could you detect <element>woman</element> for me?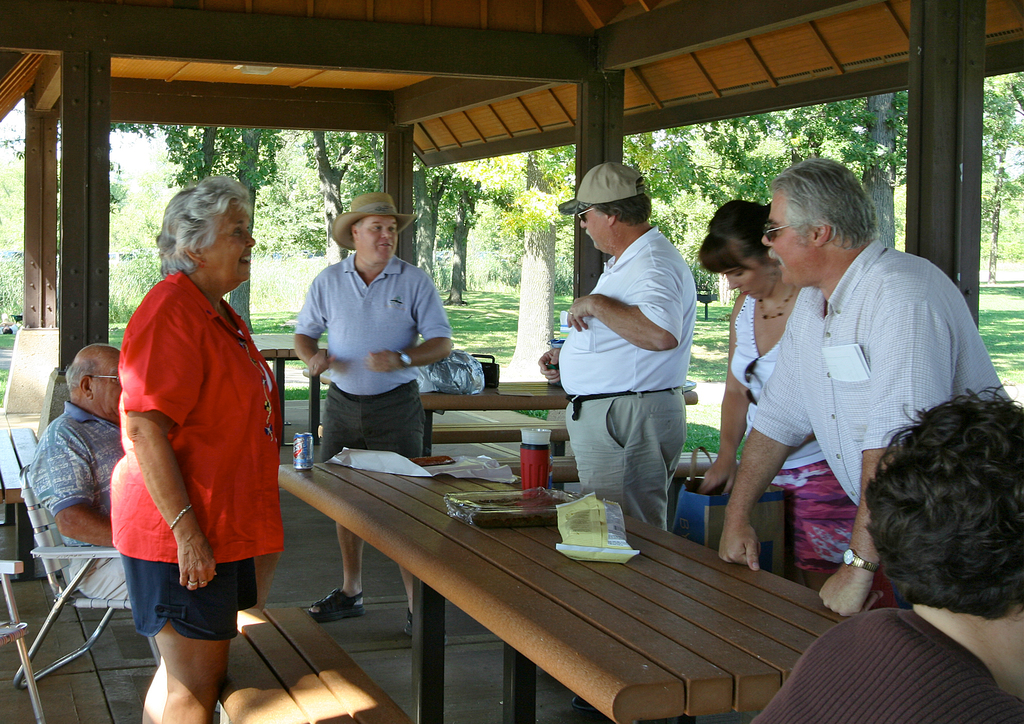
Detection result: Rect(698, 196, 866, 572).
